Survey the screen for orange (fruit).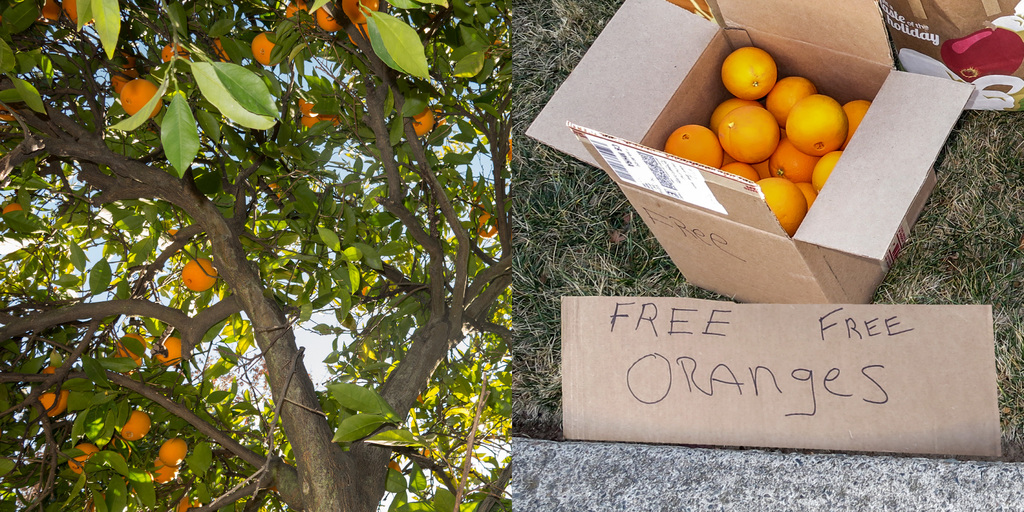
Survey found: {"left": 774, "top": 72, "right": 810, "bottom": 121}.
